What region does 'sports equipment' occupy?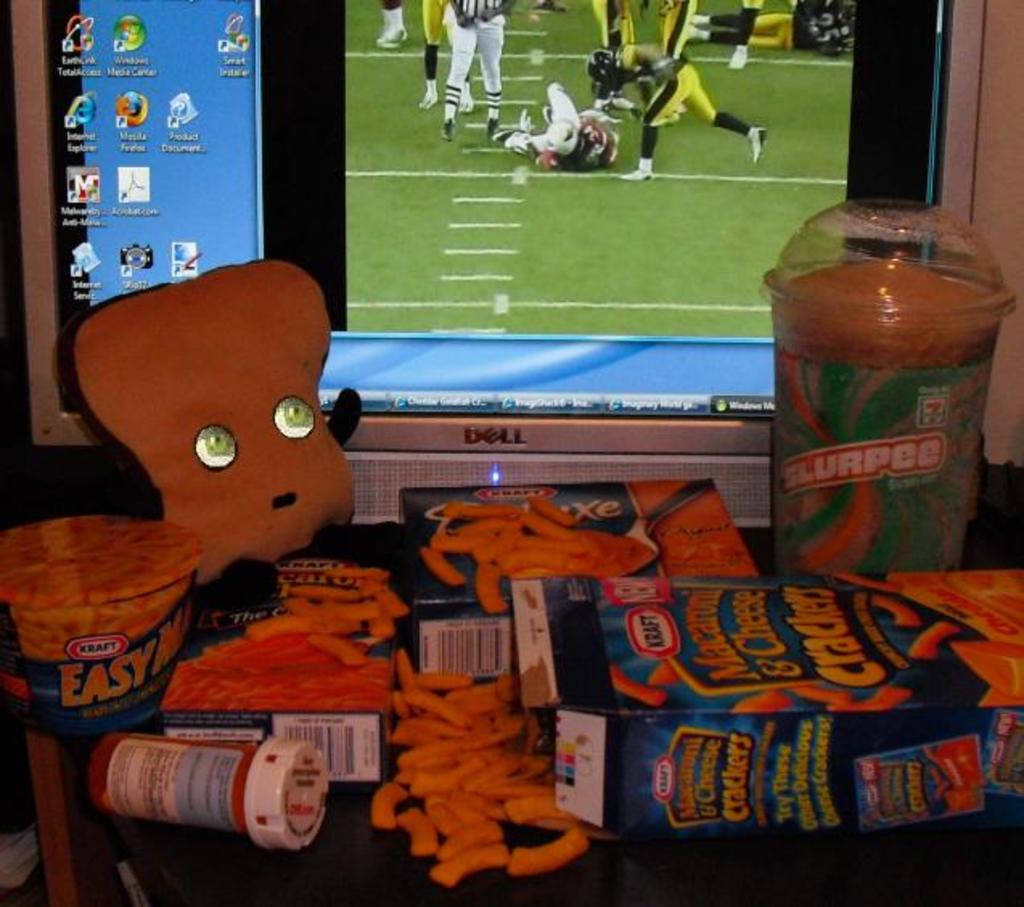
730:47:748:71.
